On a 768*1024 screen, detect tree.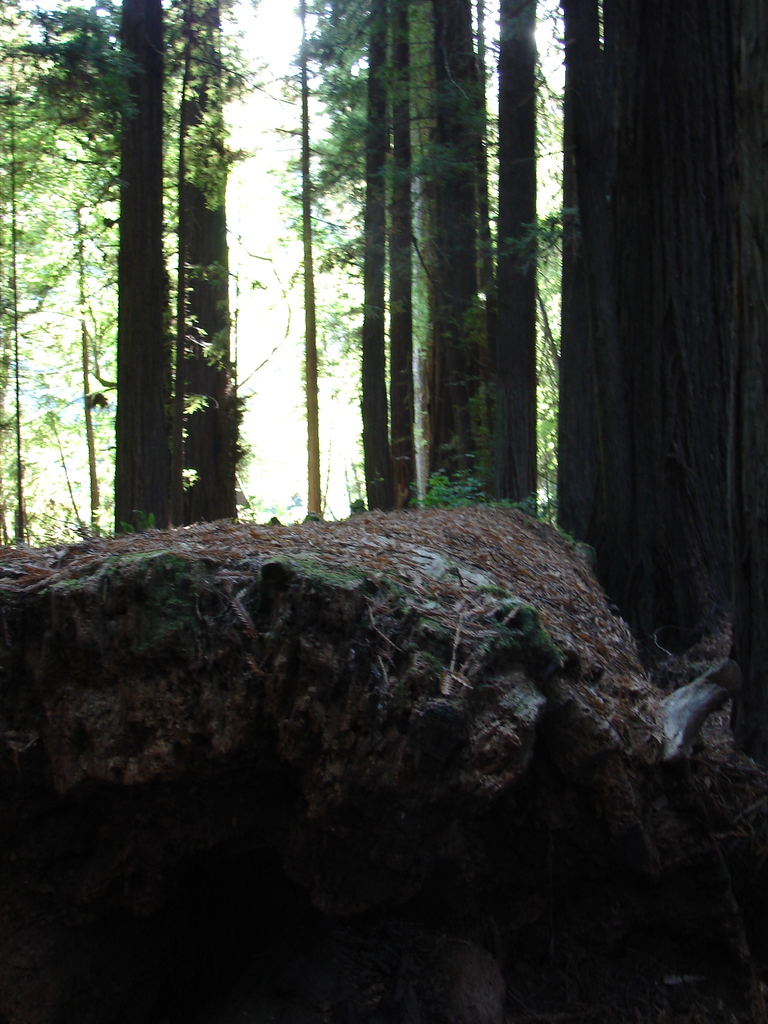
pyautogui.locateOnScreen(0, 0, 50, 526).
